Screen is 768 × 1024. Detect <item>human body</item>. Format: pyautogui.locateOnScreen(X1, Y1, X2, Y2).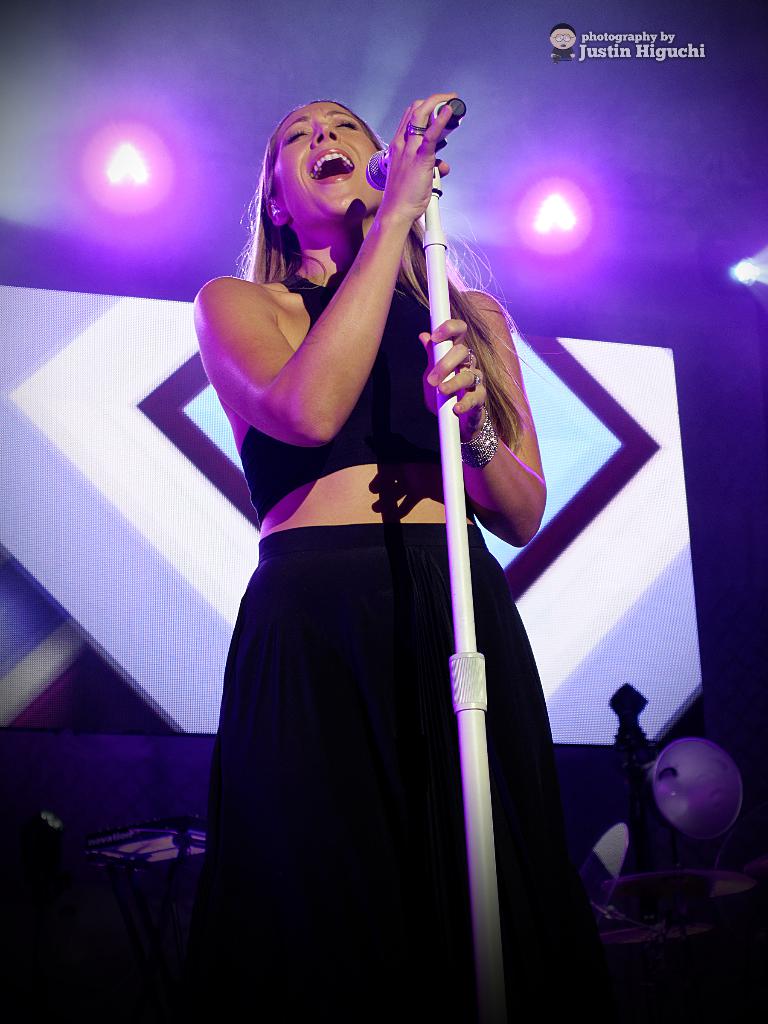
pyautogui.locateOnScreen(149, 74, 584, 983).
